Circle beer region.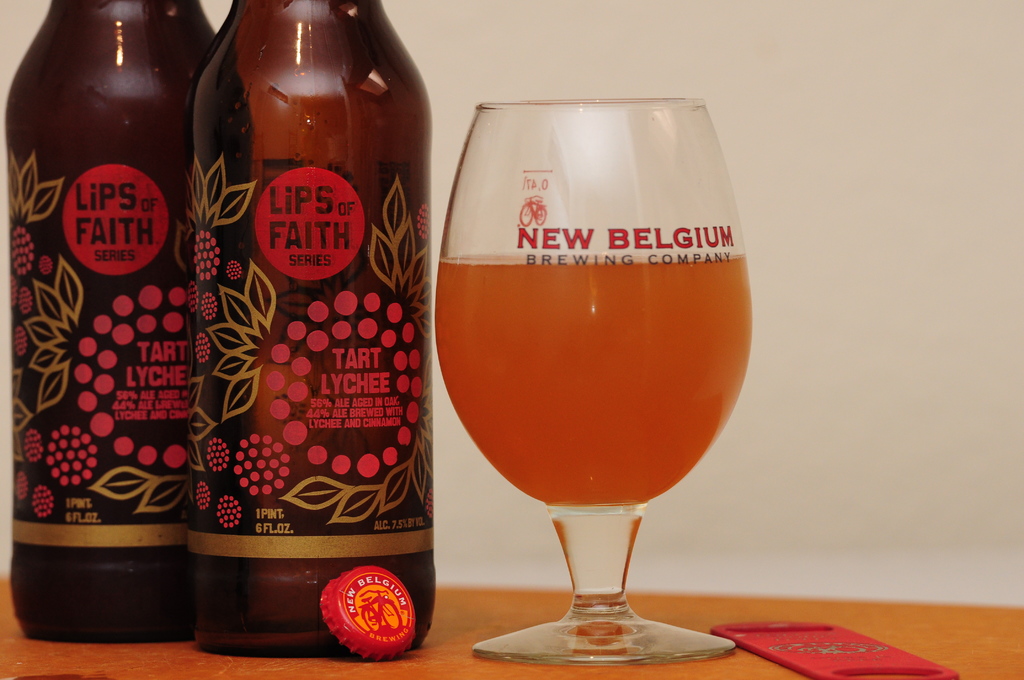
Region: [0,0,188,642].
